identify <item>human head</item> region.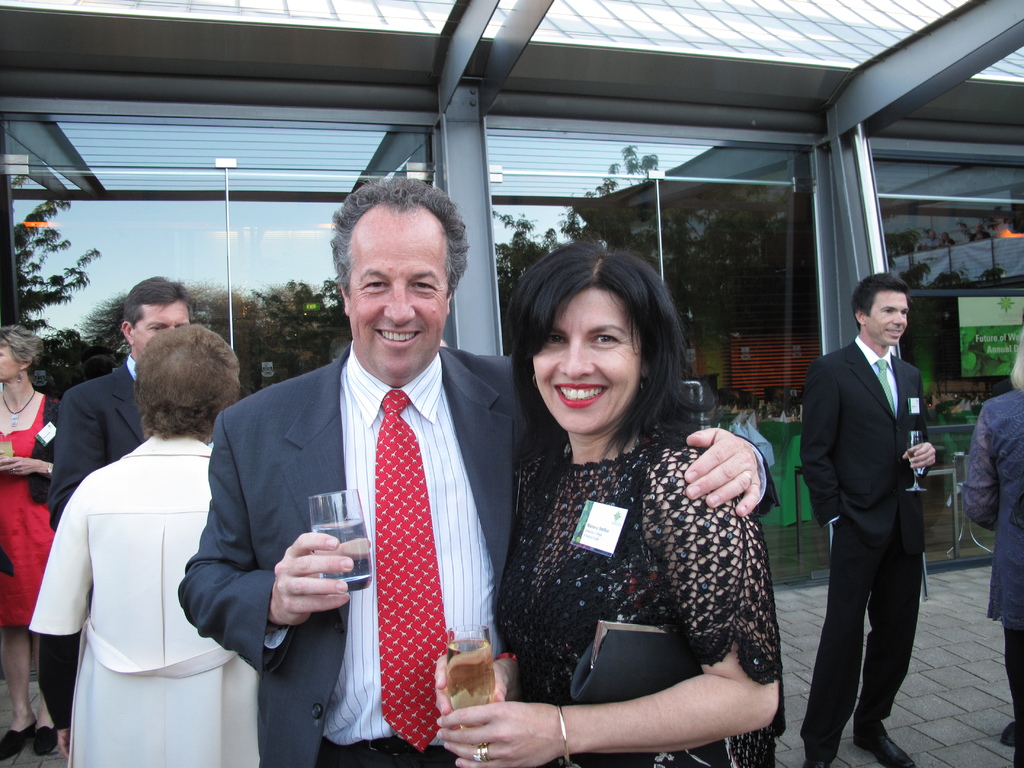
Region: [x1=137, y1=323, x2=241, y2=431].
